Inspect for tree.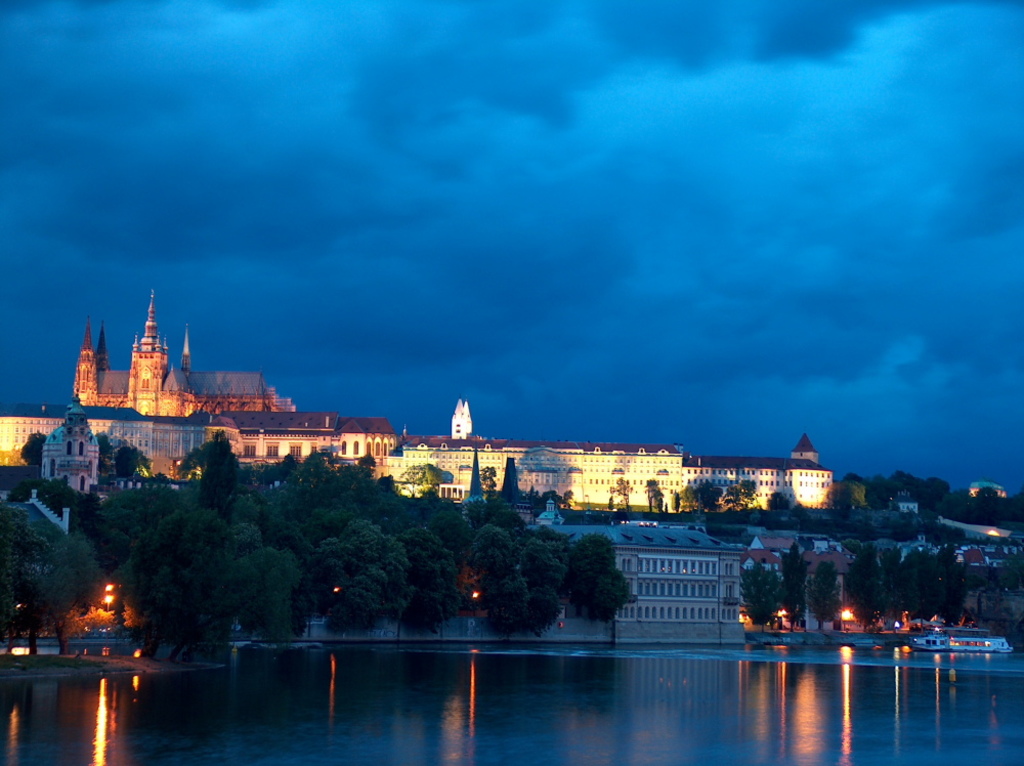
Inspection: region(784, 546, 811, 637).
